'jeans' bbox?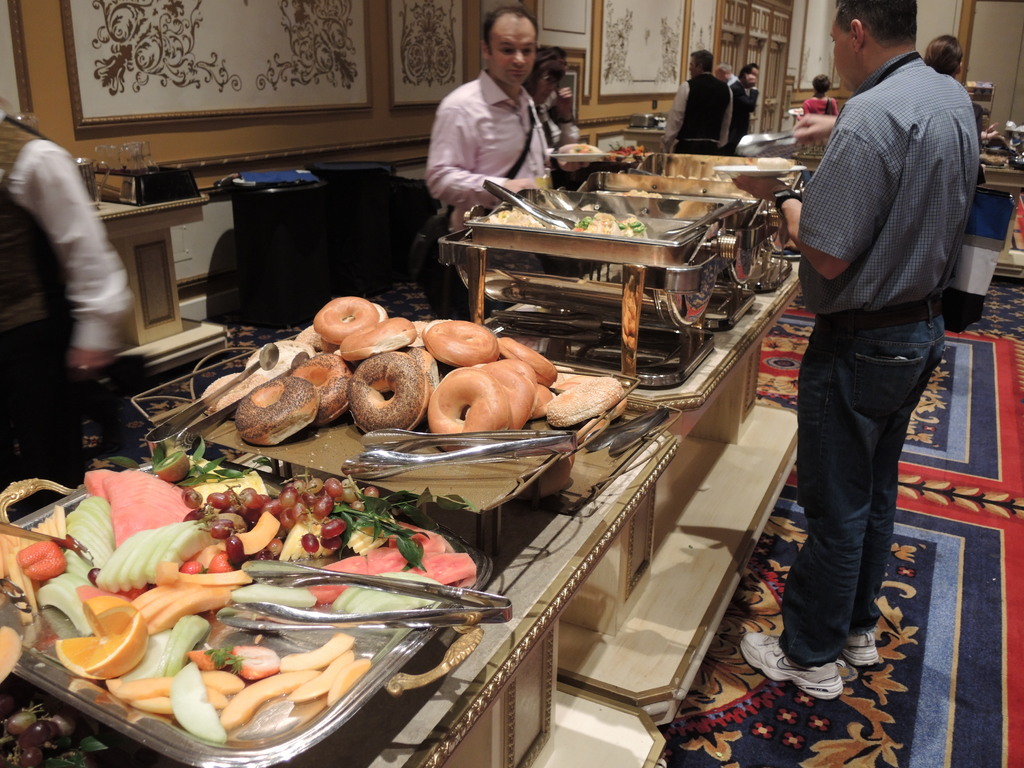
locate(776, 312, 961, 661)
